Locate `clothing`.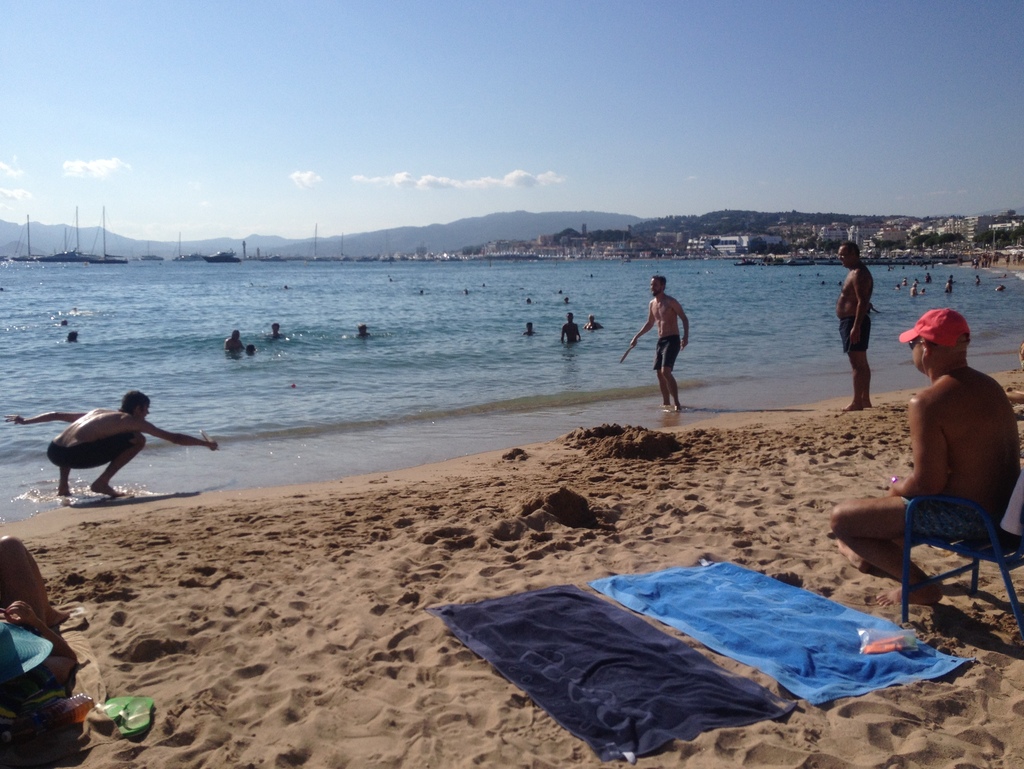
Bounding box: {"x1": 653, "y1": 336, "x2": 679, "y2": 371}.
